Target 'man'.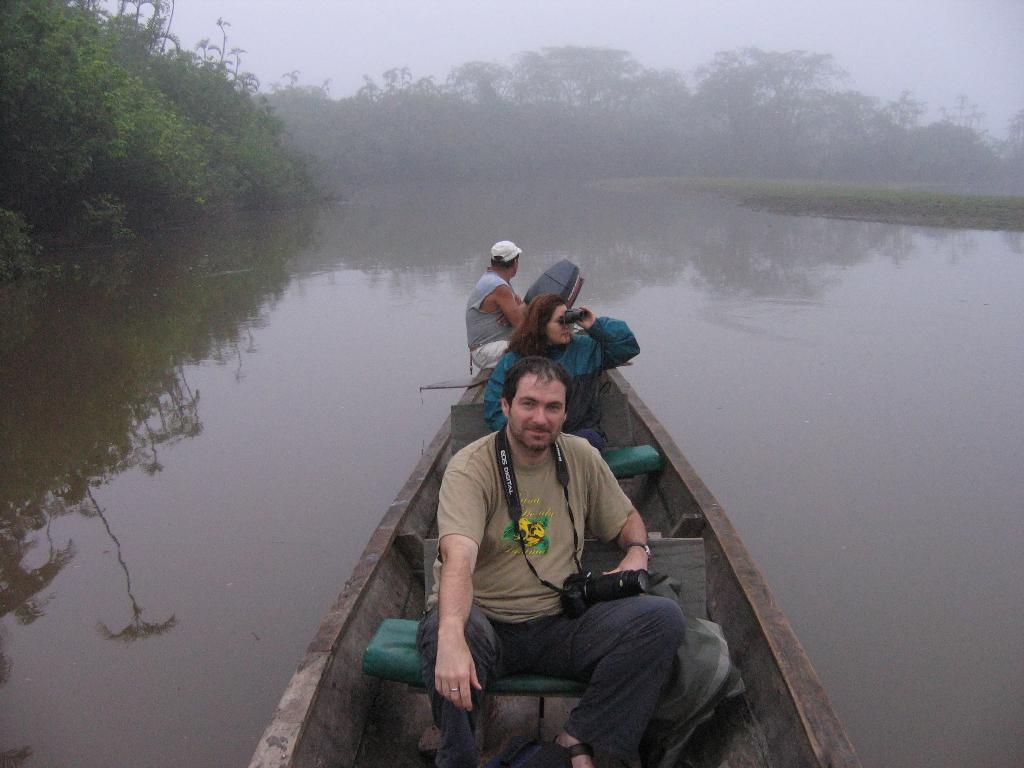
Target region: <box>403,348,691,756</box>.
